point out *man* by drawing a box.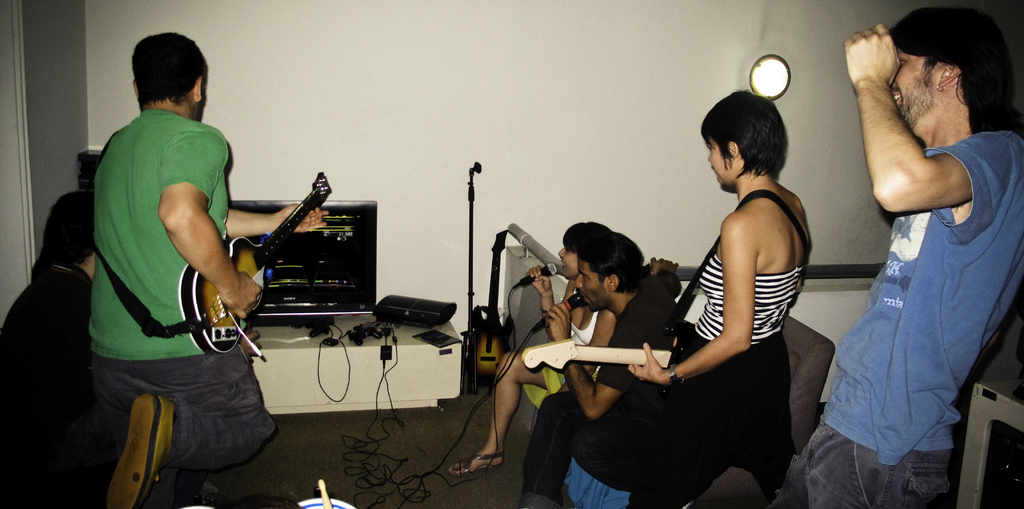
(817,0,996,504).
